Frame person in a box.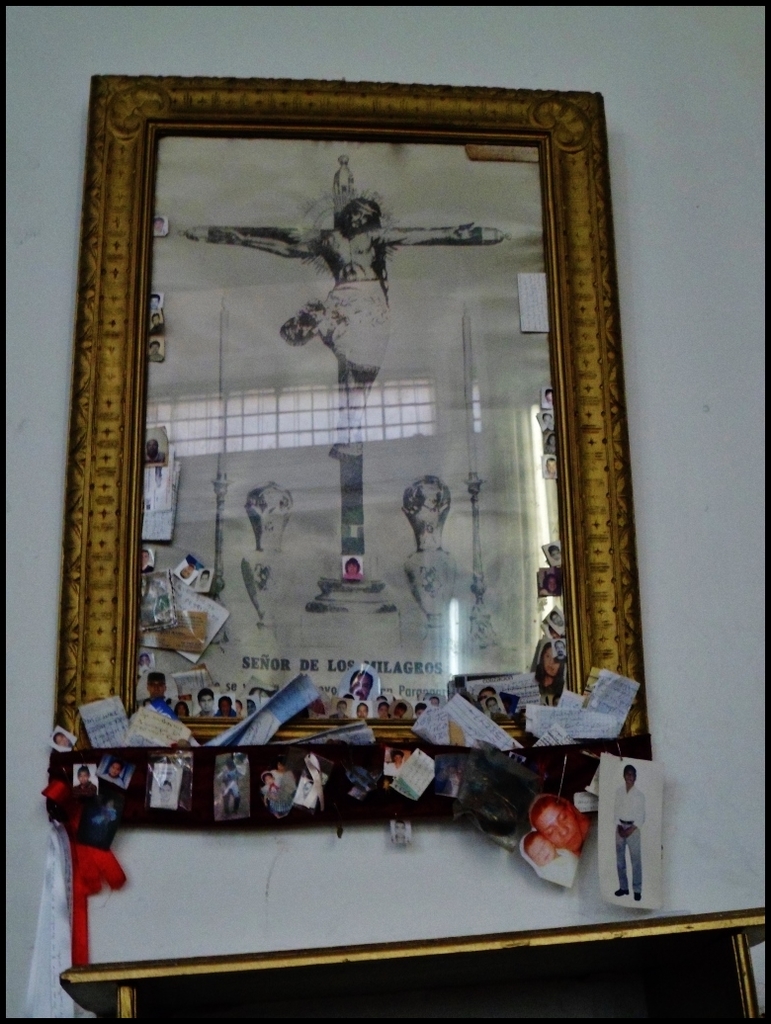
Rect(391, 700, 409, 722).
